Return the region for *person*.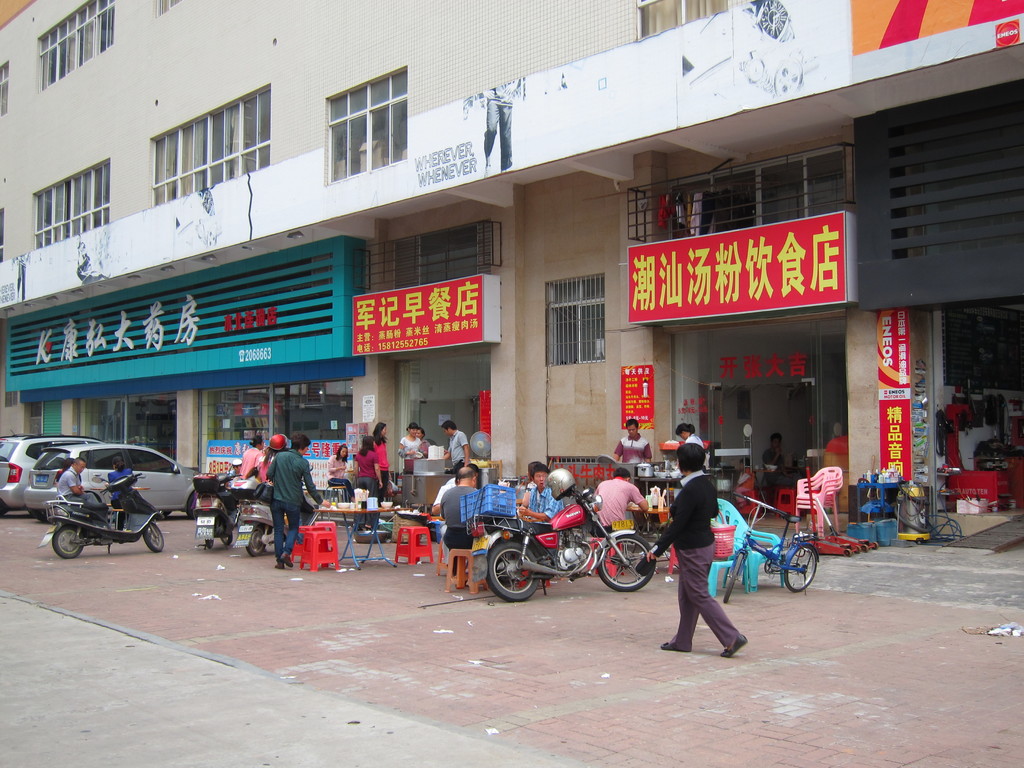
detection(266, 435, 330, 570).
